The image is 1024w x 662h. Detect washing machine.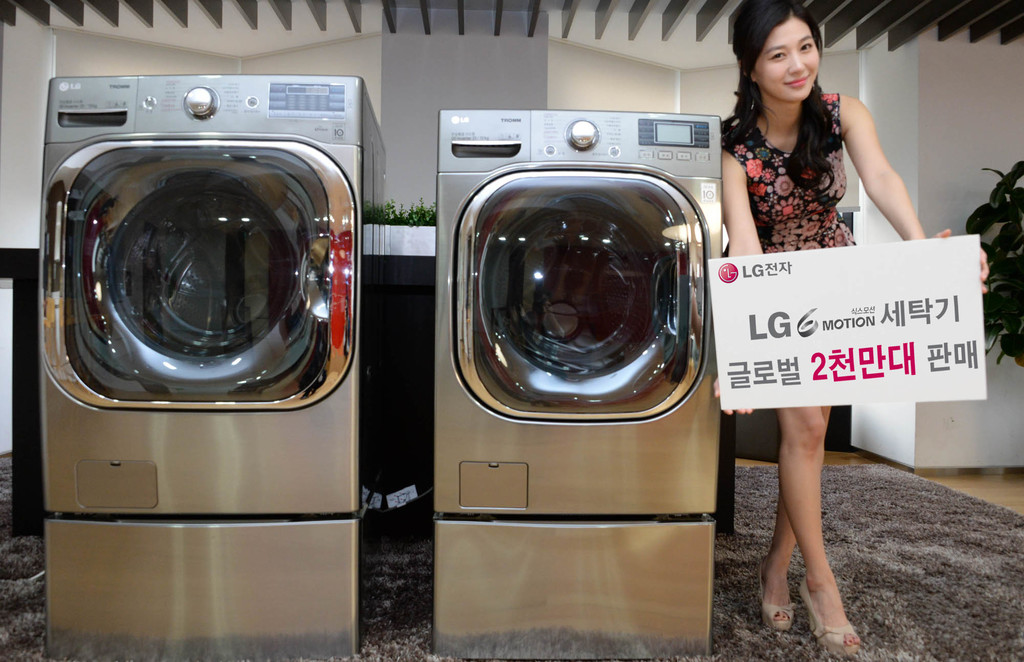
Detection: {"x1": 38, "y1": 80, "x2": 392, "y2": 661}.
